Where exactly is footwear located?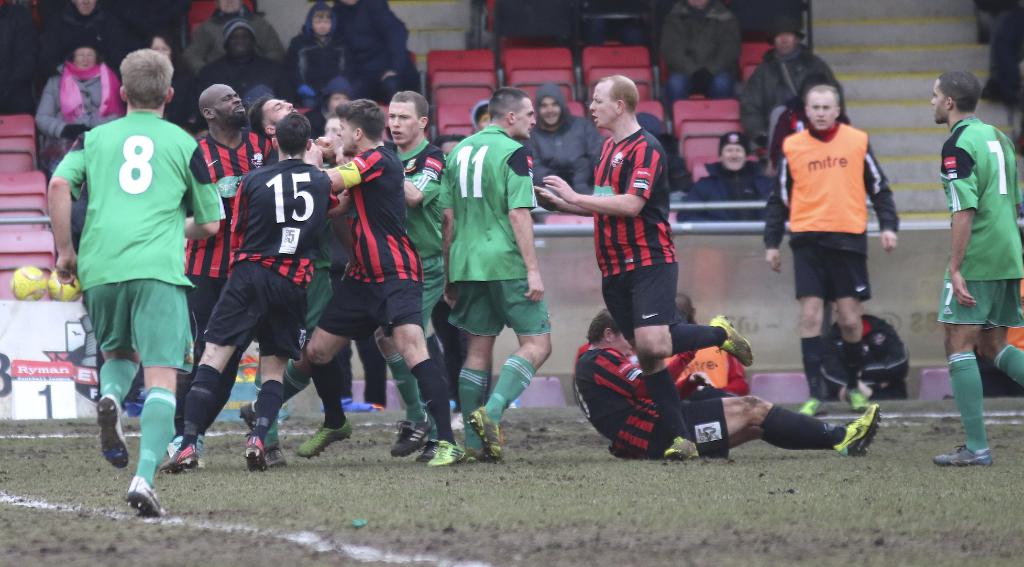
Its bounding box is [x1=801, y1=399, x2=829, y2=414].
